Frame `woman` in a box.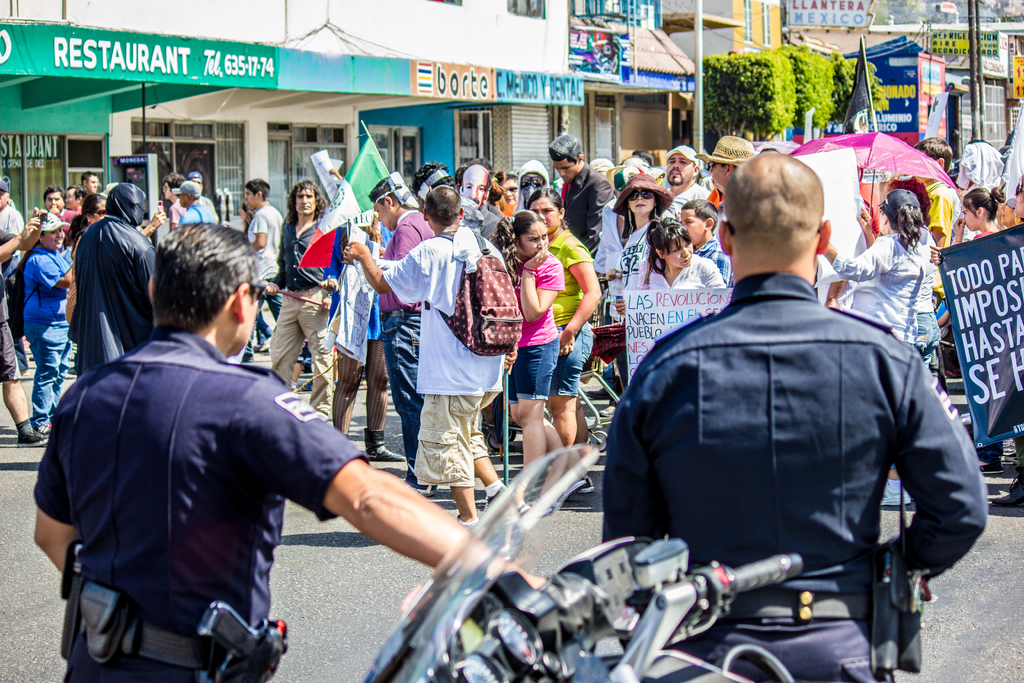
bbox(616, 217, 724, 319).
